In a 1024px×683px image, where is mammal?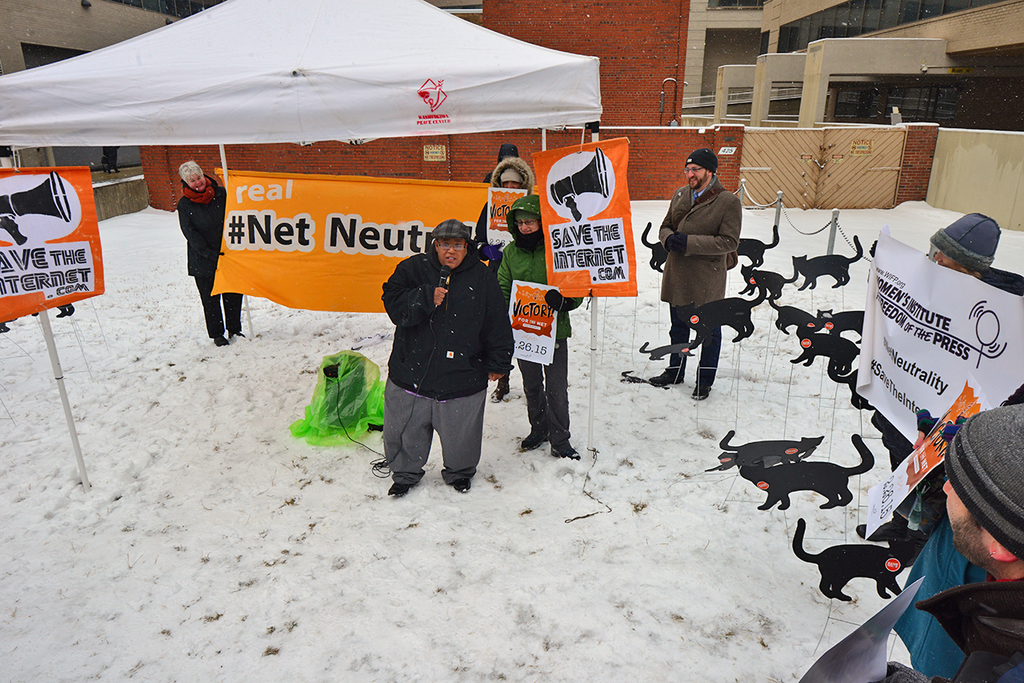
[left=821, top=307, right=872, bottom=343].
